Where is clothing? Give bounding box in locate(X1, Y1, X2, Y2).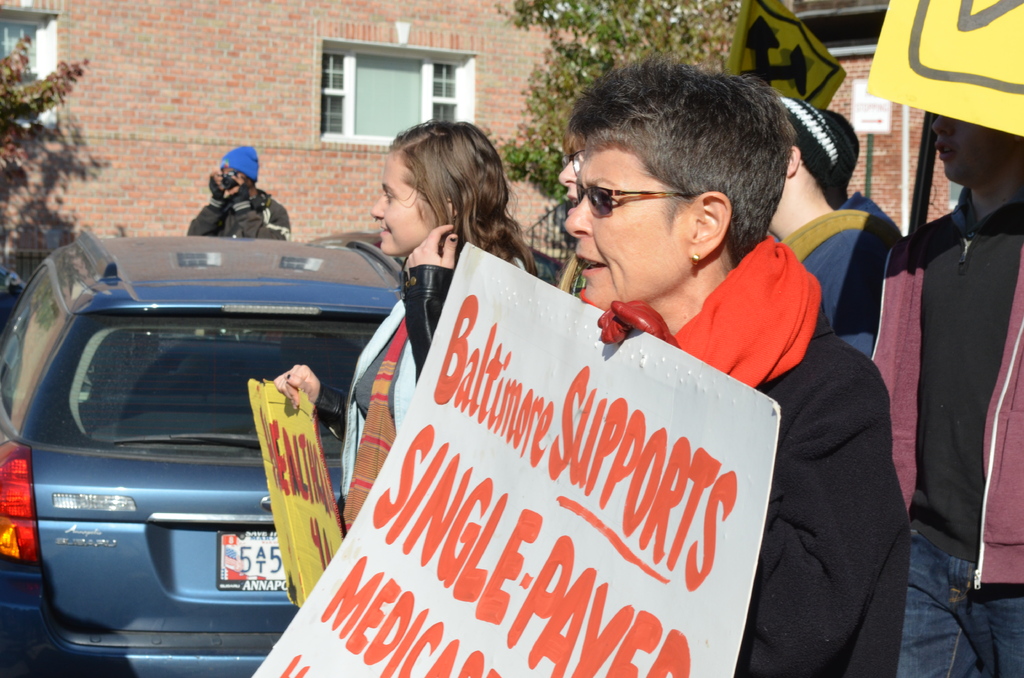
locate(657, 223, 914, 677).
